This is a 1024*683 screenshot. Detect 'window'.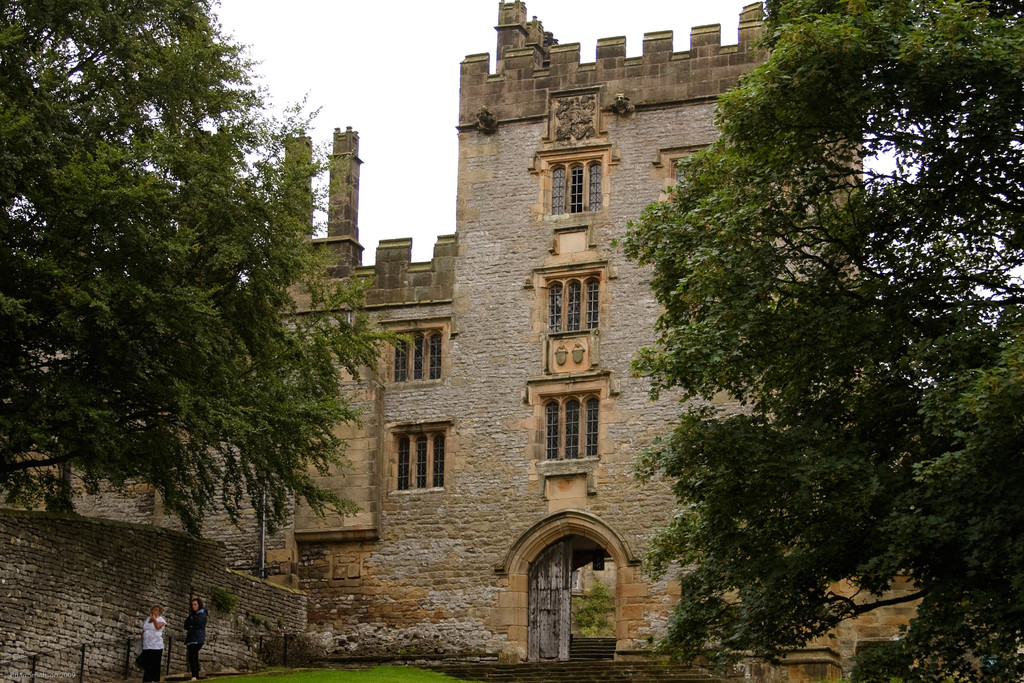
388,322,448,383.
